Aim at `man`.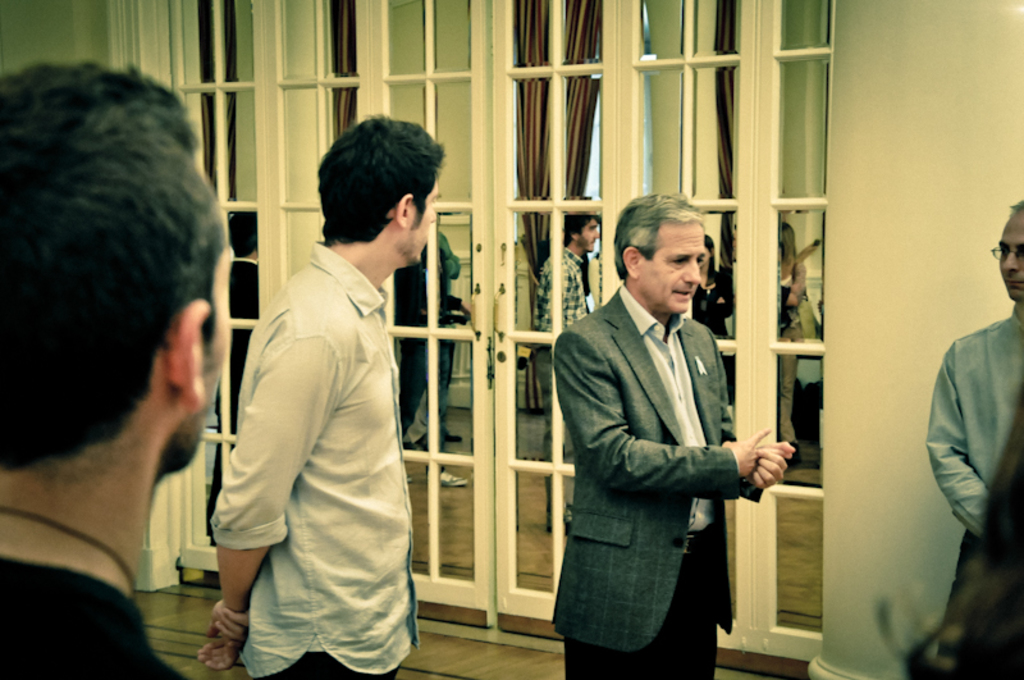
Aimed at select_region(928, 197, 1023, 665).
